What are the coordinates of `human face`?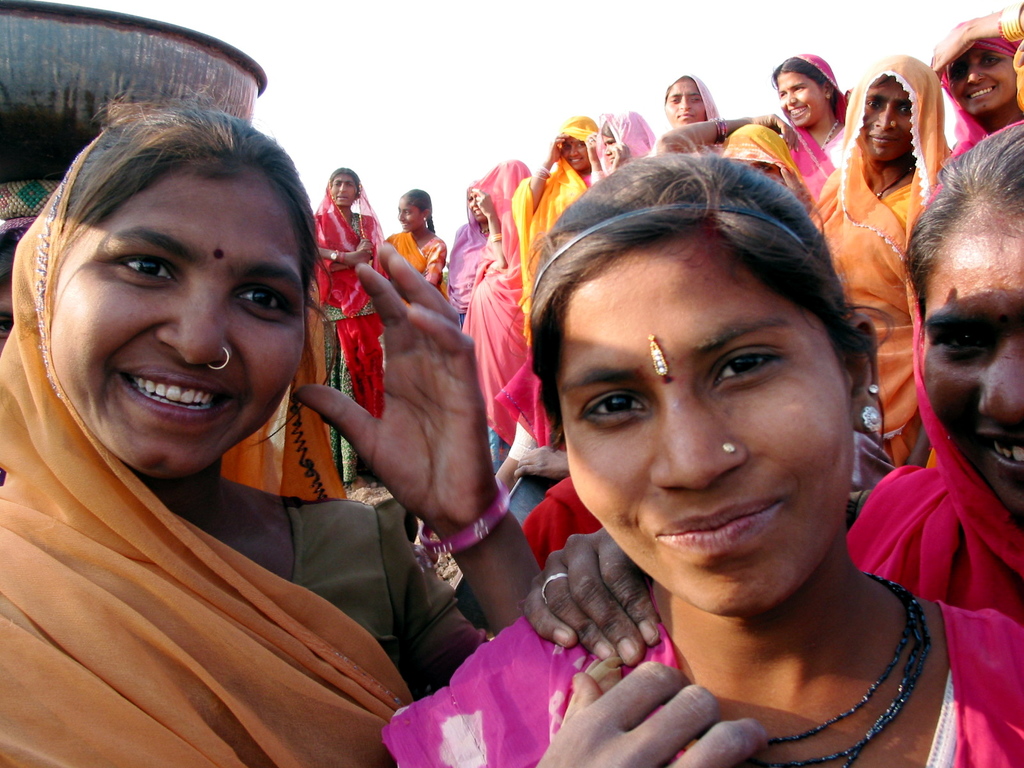
56,166,311,468.
